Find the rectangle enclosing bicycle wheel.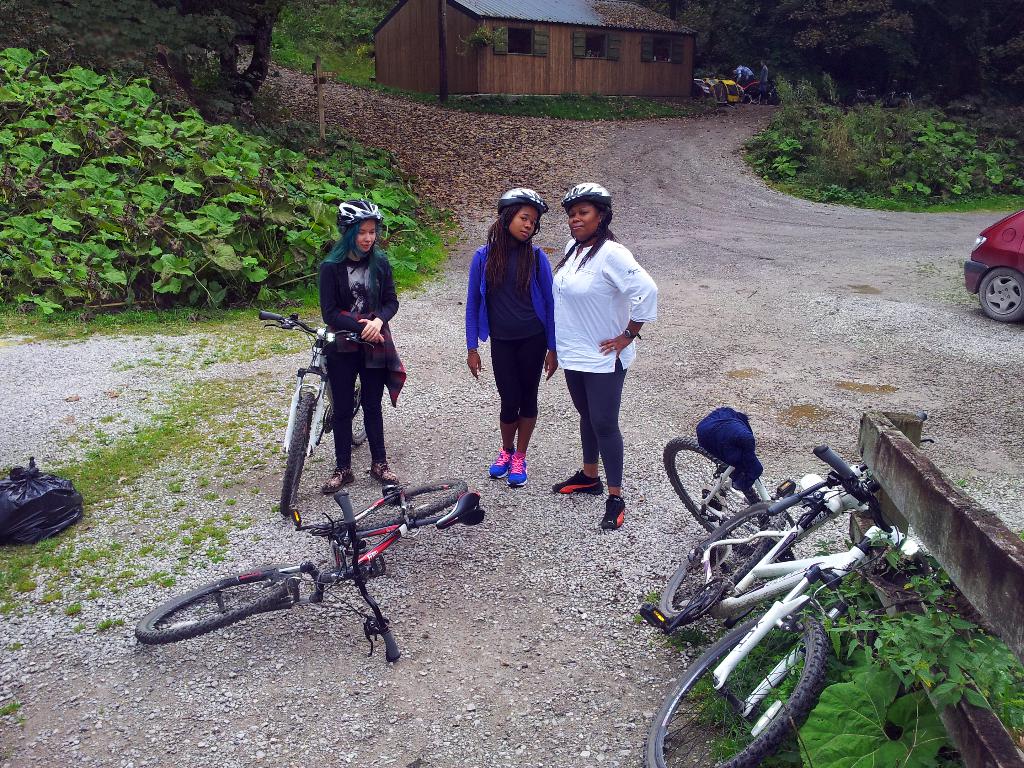
left=666, top=438, right=768, bottom=558.
